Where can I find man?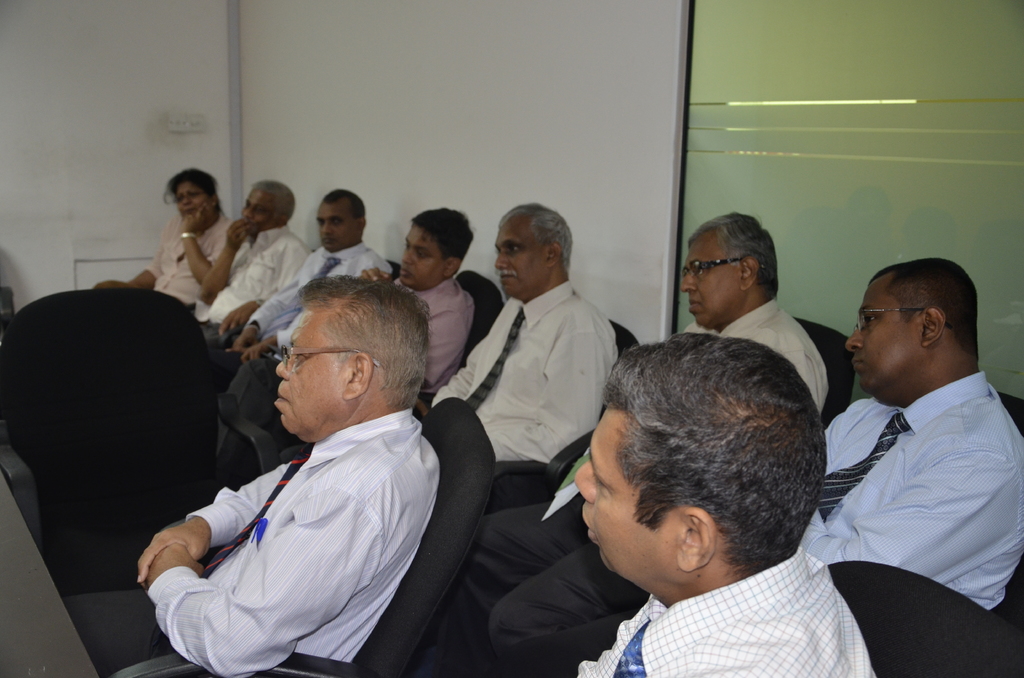
You can find it at <bbox>220, 193, 387, 415</bbox>.
